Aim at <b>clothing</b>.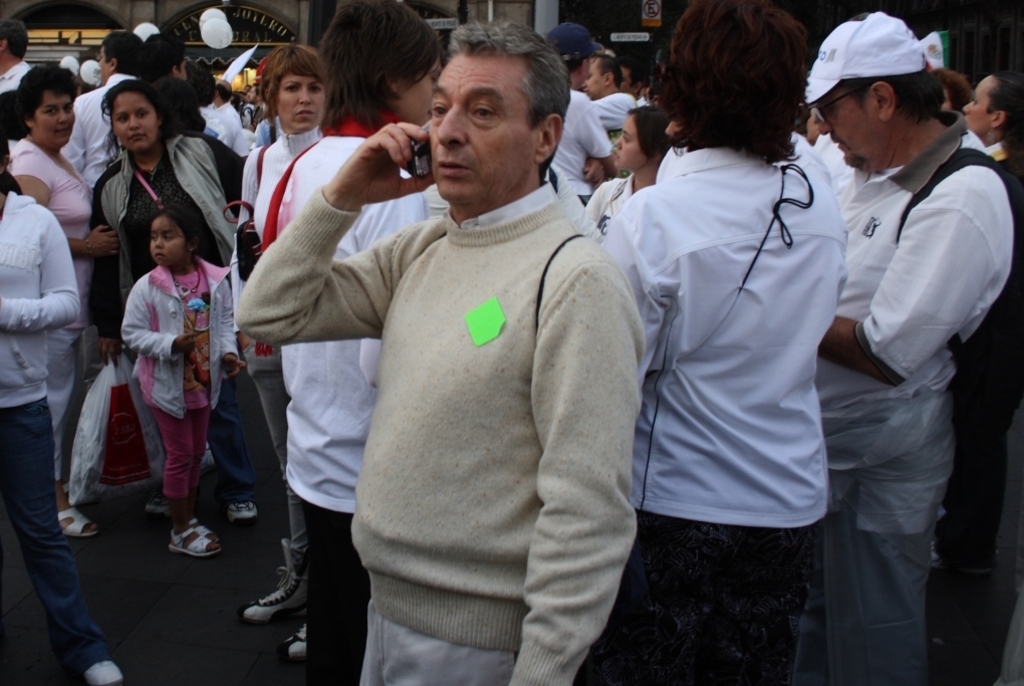
Aimed at locate(97, 141, 261, 360).
